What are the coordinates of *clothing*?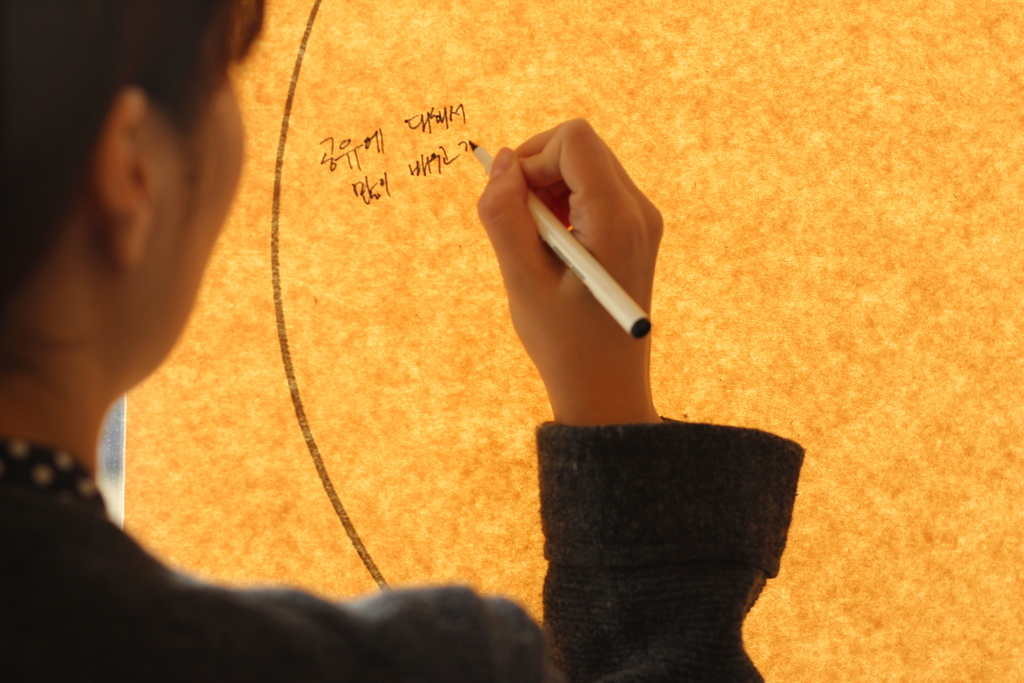
2:416:806:682.
